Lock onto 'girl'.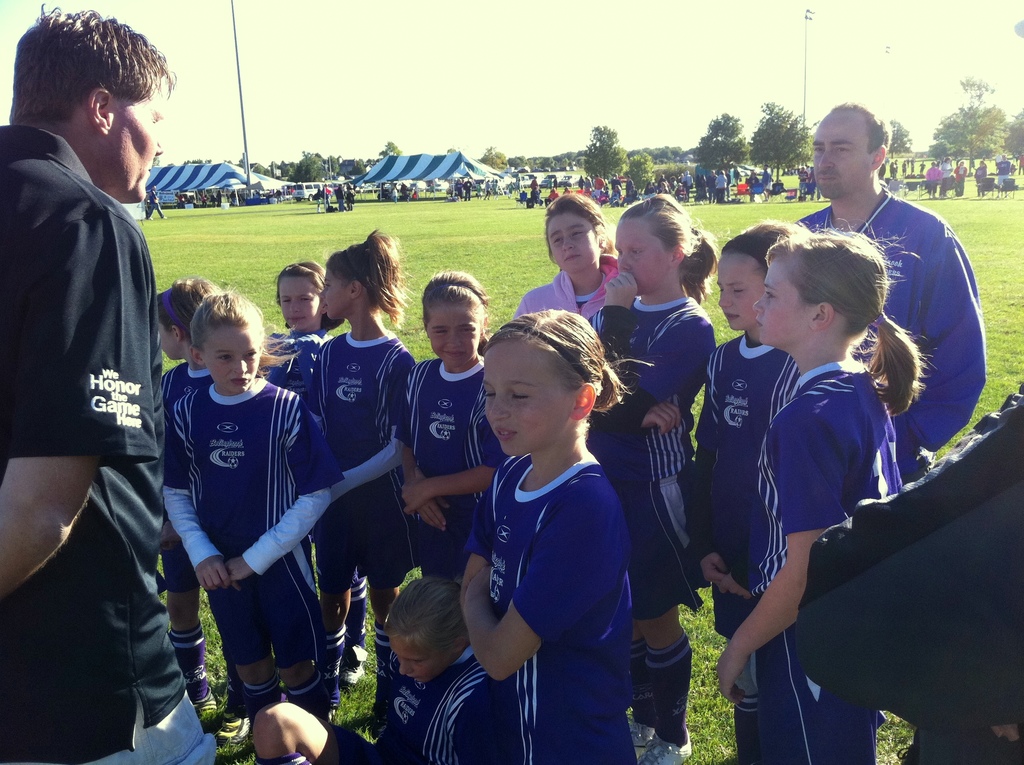
Locked: bbox(692, 218, 810, 764).
